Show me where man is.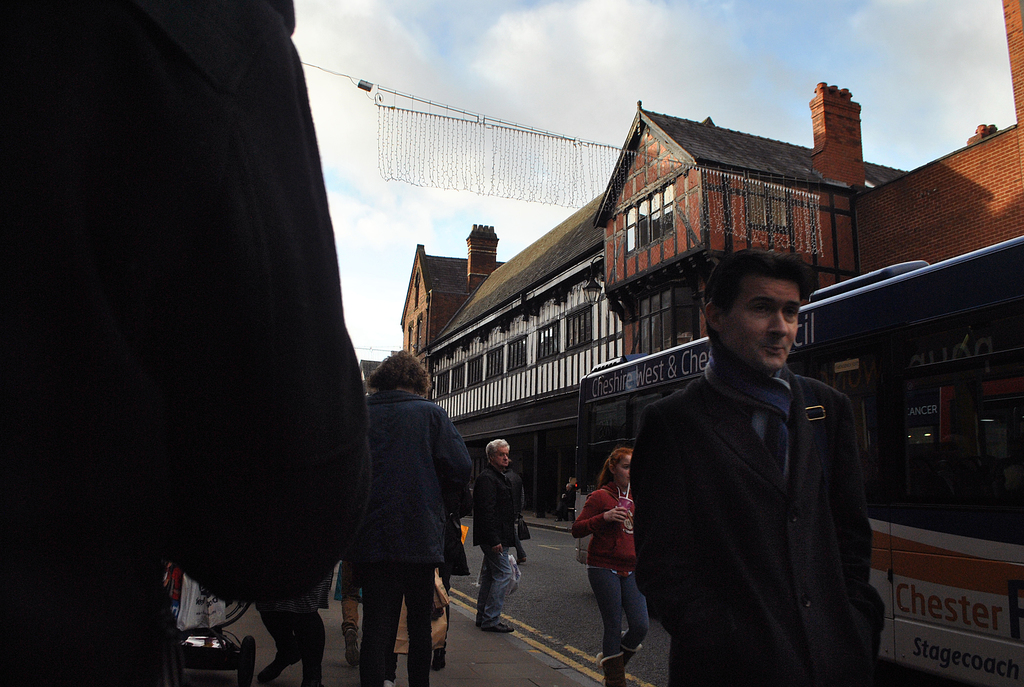
man is at x1=626, y1=232, x2=885, y2=676.
